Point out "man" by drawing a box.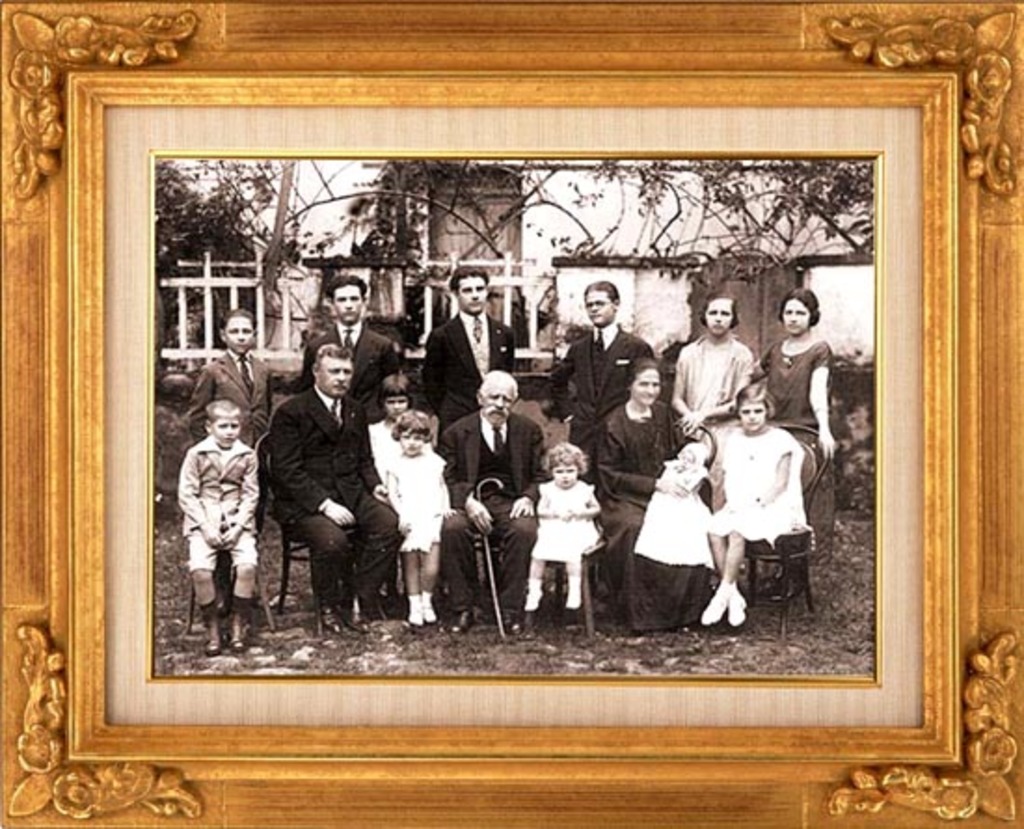
(left=270, top=339, right=415, bottom=637).
